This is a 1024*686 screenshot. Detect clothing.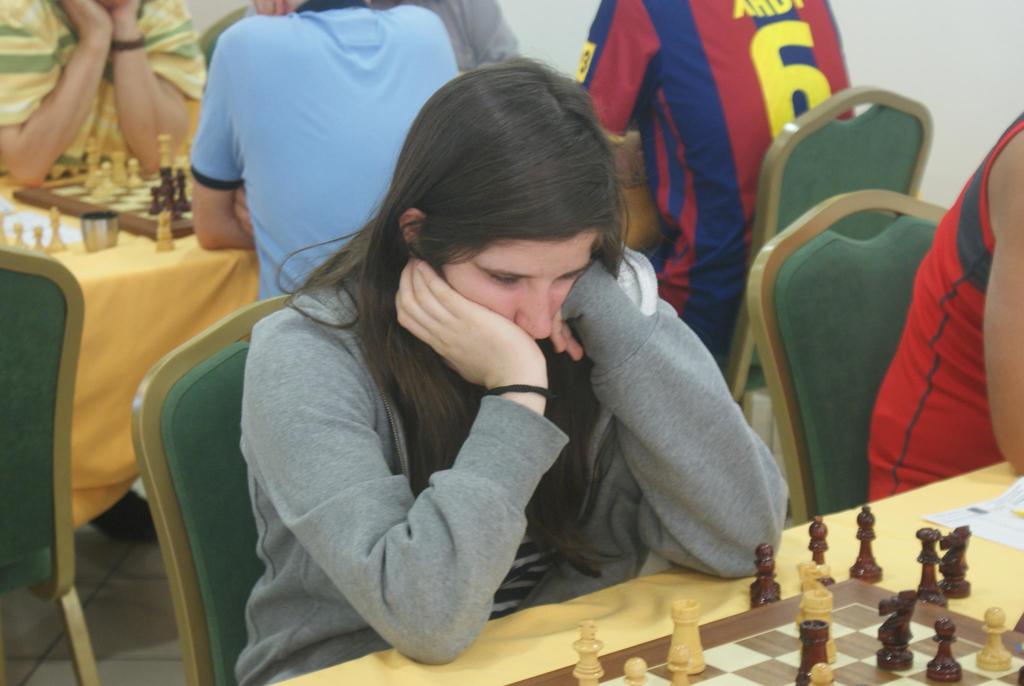
crop(868, 93, 1023, 499).
